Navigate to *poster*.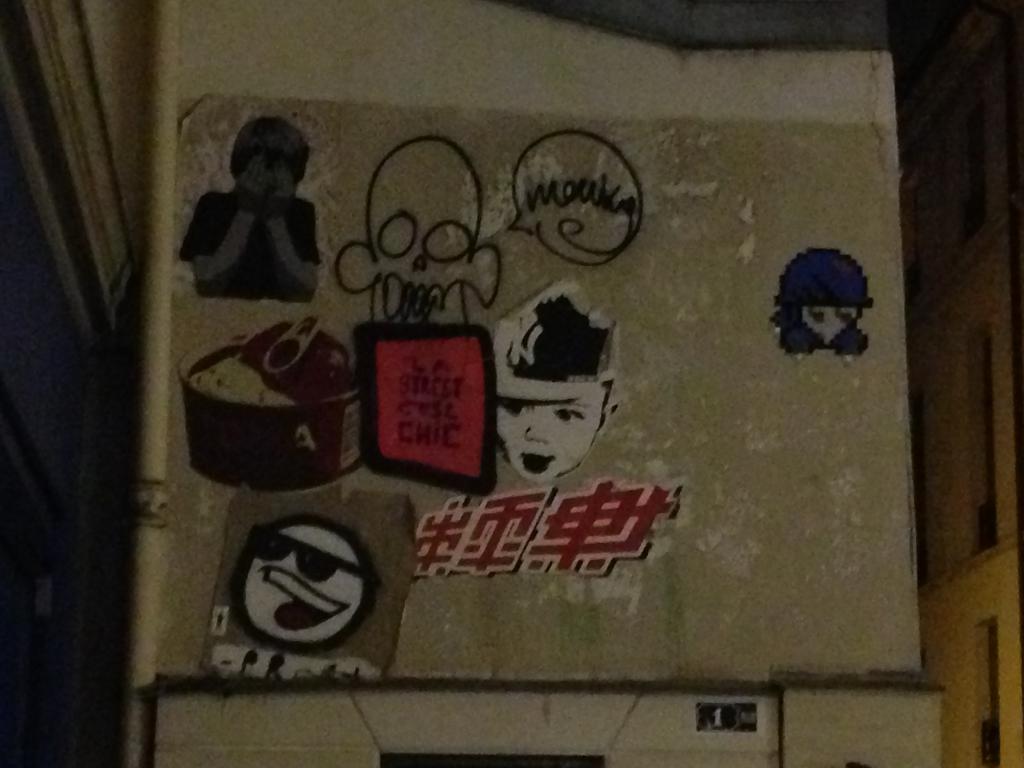
Navigation target: [x1=154, y1=95, x2=915, y2=687].
